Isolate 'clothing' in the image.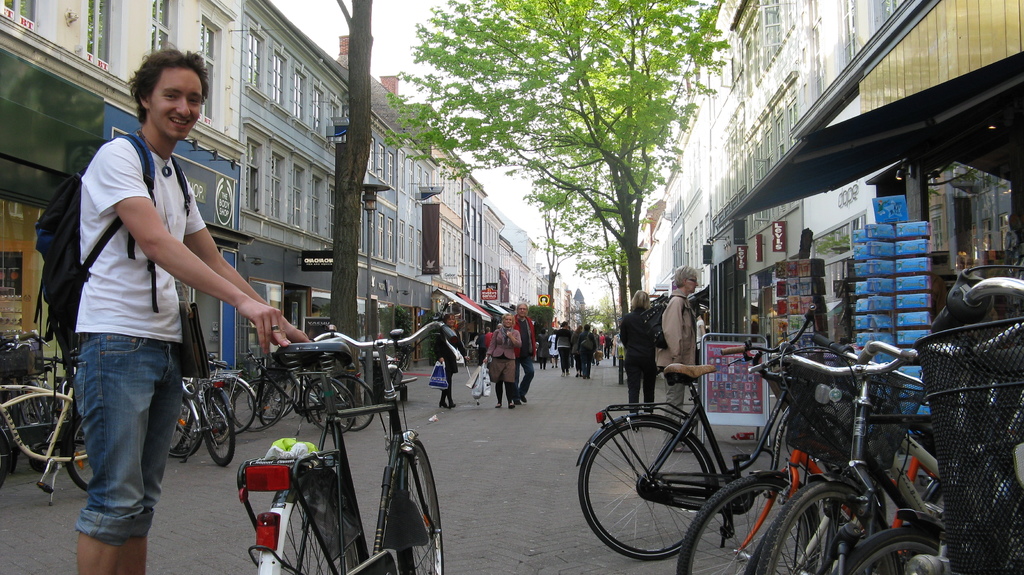
Isolated region: <region>431, 315, 461, 403</region>.
